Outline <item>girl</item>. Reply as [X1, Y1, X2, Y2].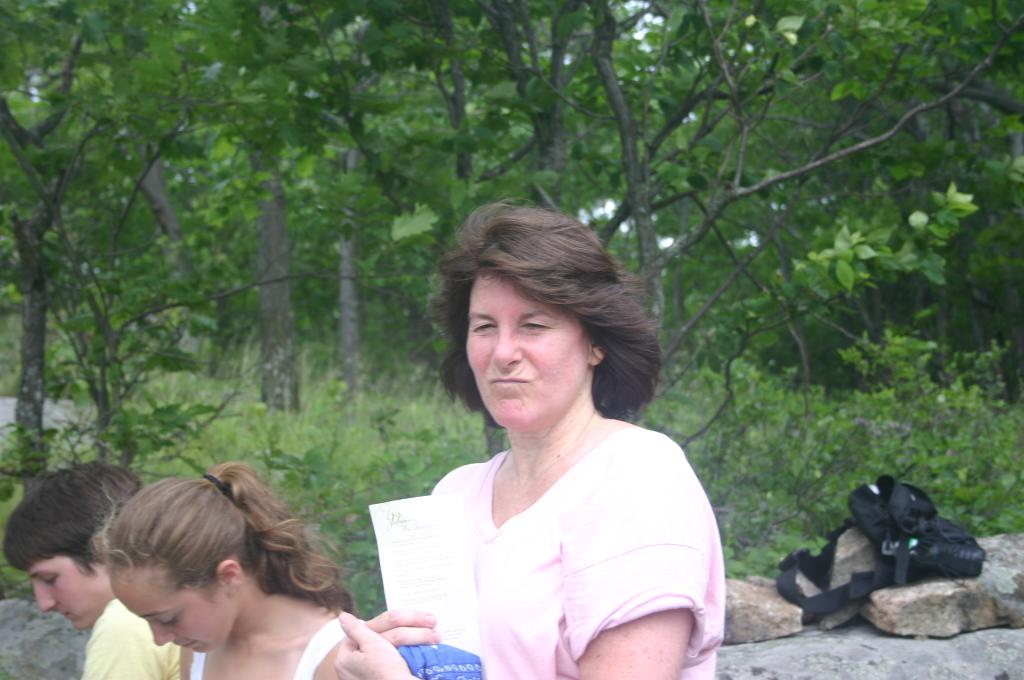
[334, 194, 729, 679].
